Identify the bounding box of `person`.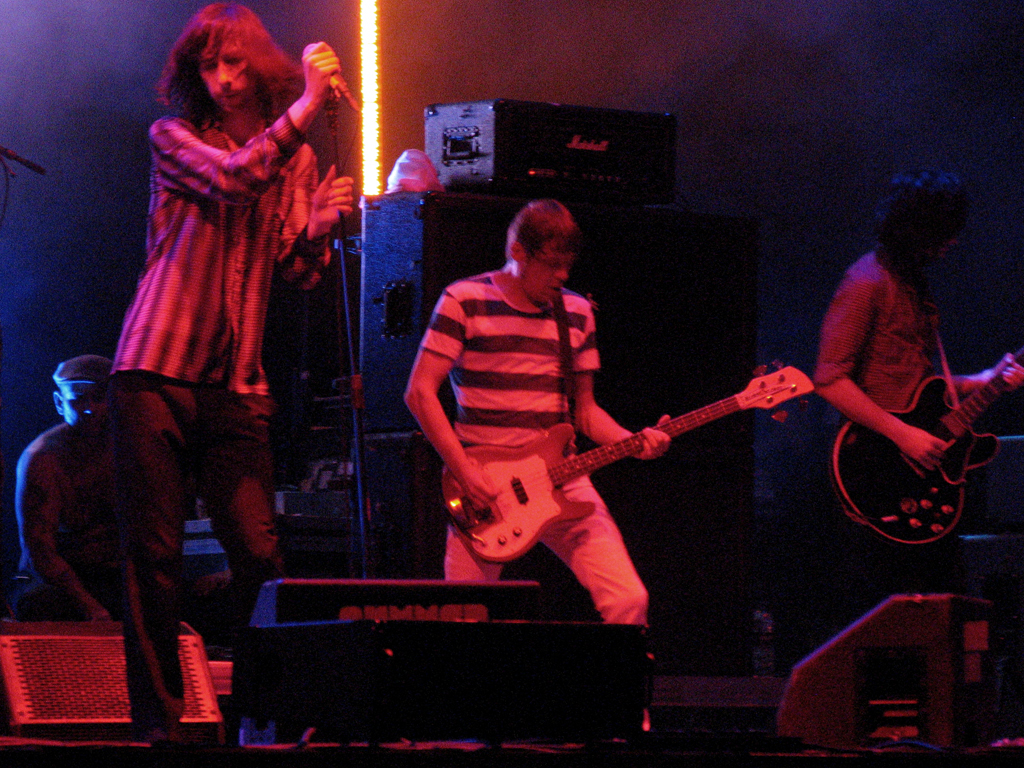
19/354/110/625.
